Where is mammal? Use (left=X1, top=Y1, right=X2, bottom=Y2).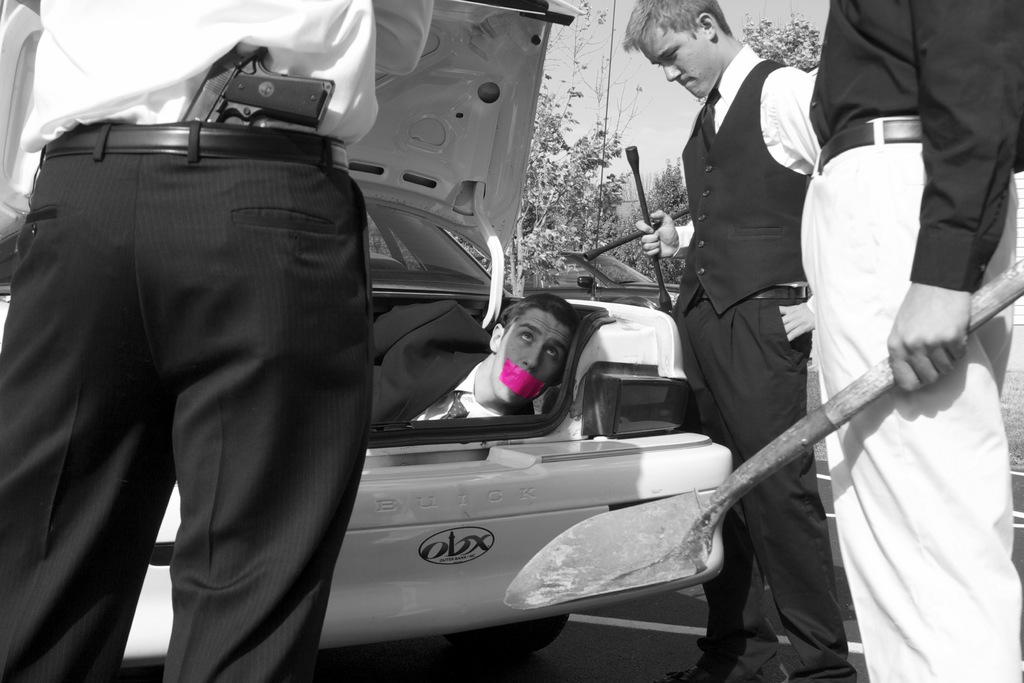
(left=801, top=5, right=1020, bottom=680).
